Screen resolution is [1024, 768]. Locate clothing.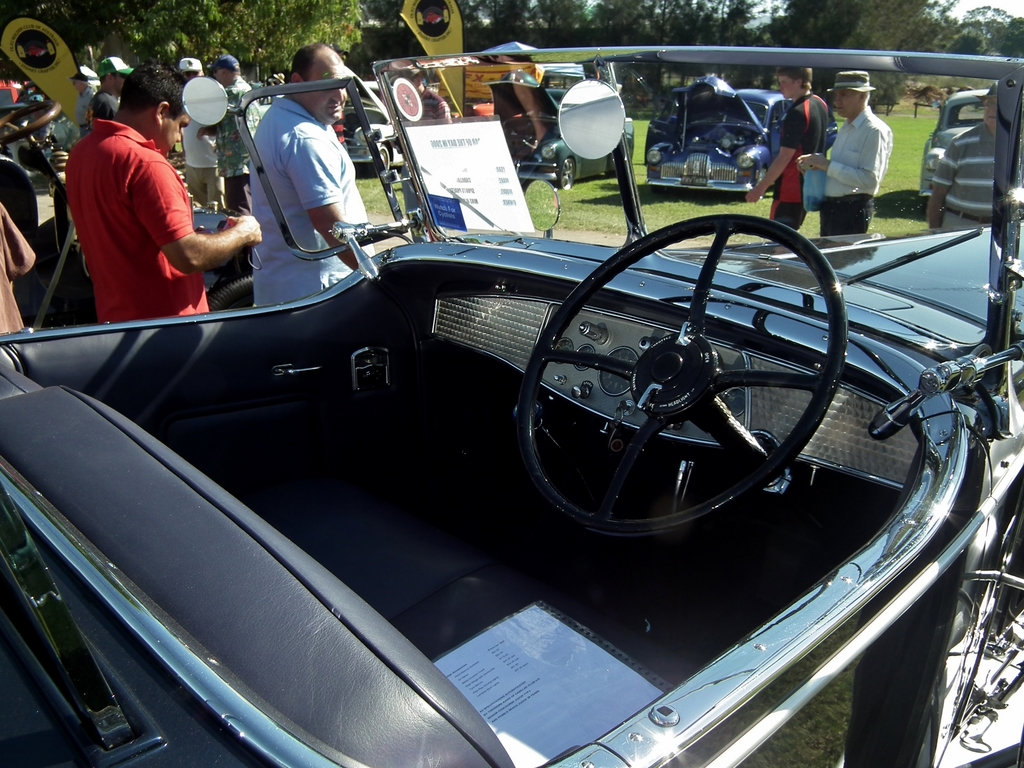
768 86 838 241.
